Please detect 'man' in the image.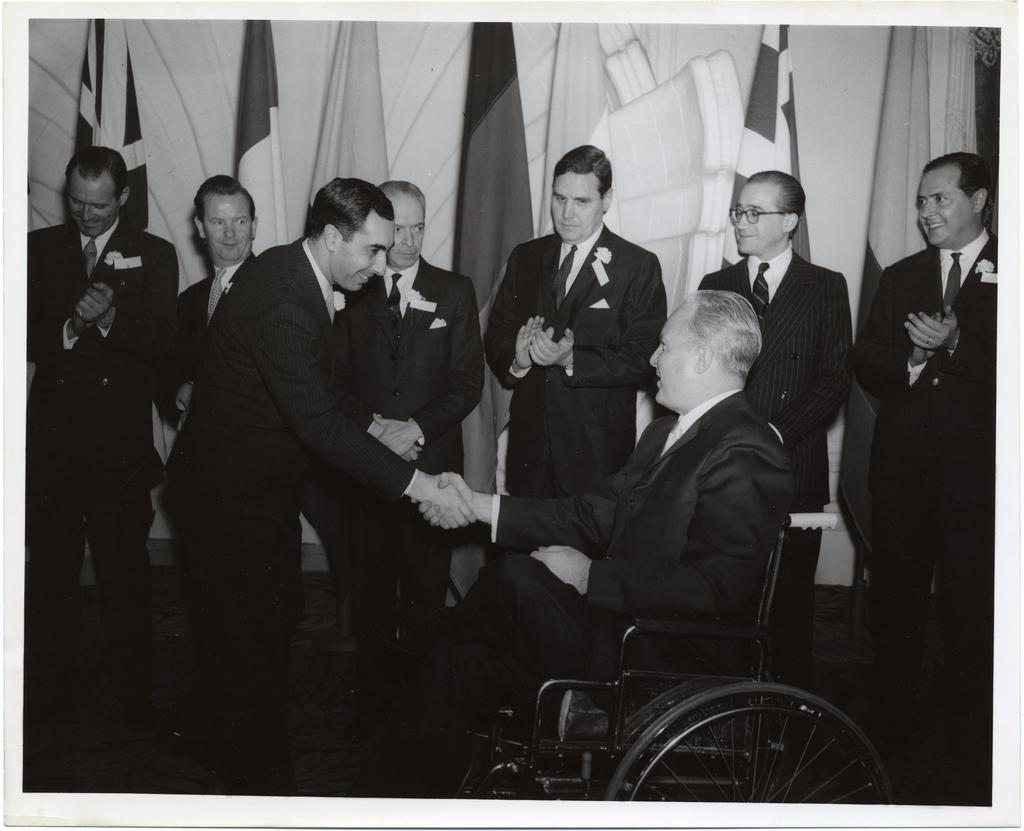
696:169:854:728.
